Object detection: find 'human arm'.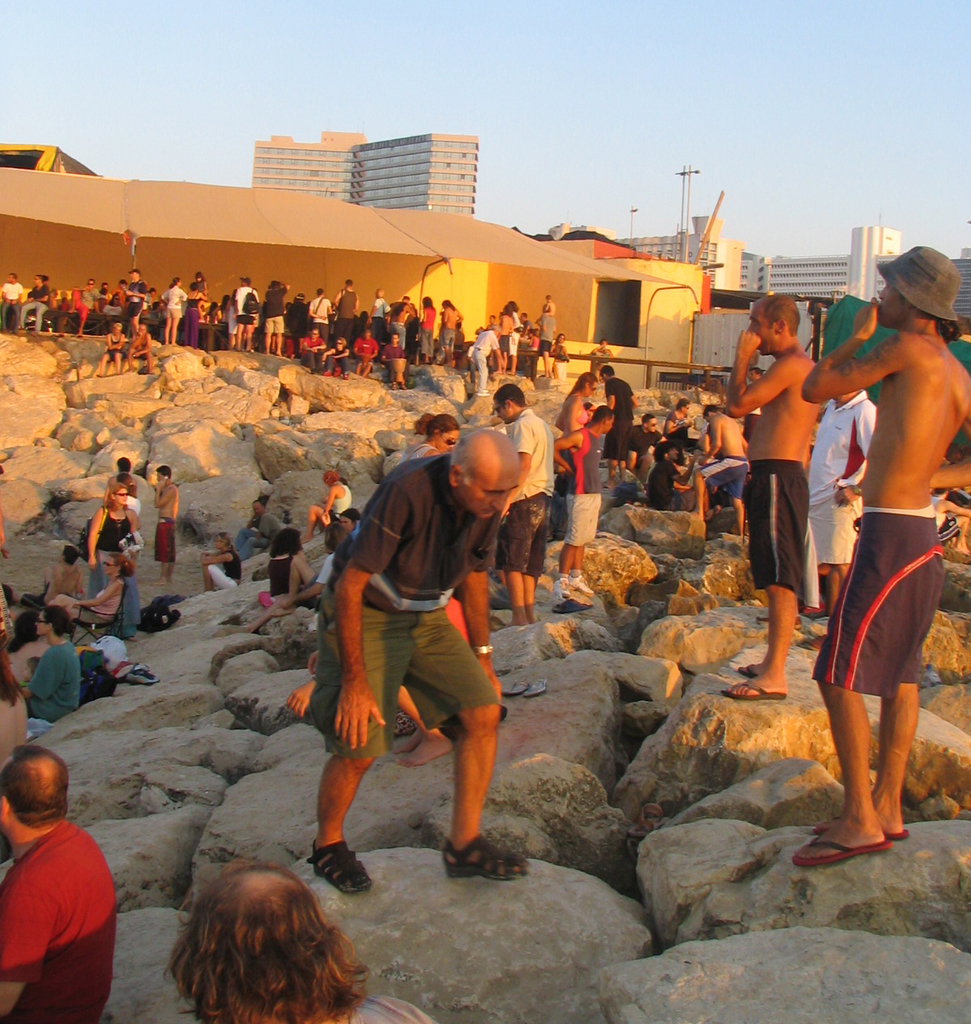
detection(494, 317, 507, 336).
